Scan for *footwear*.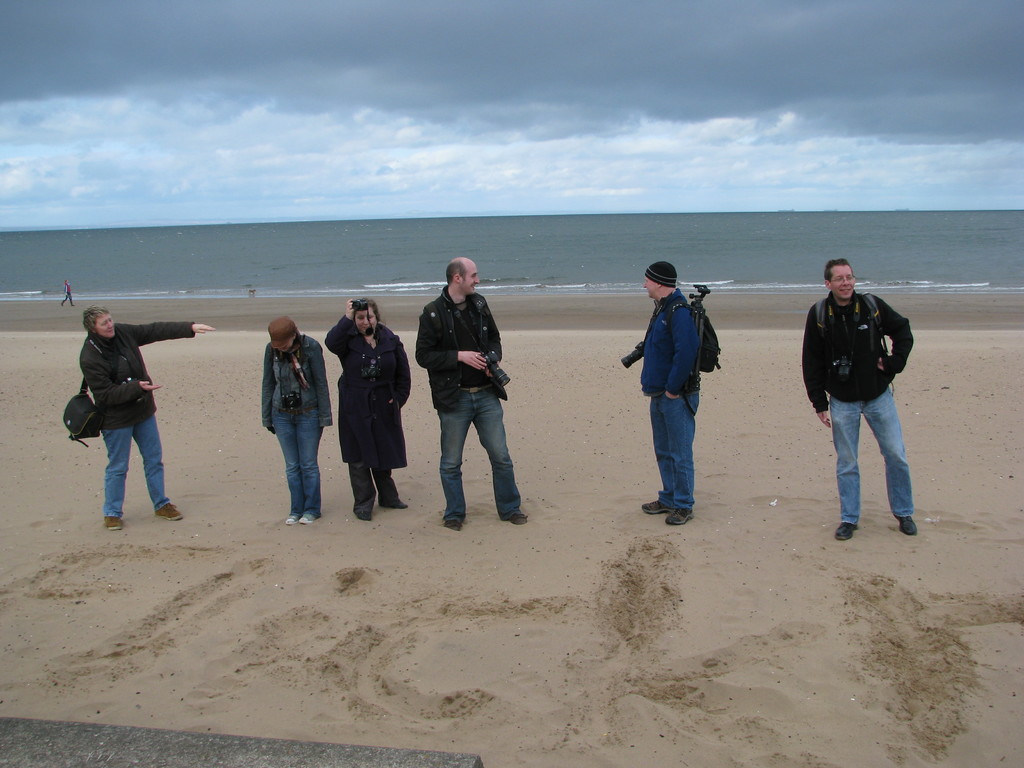
Scan result: BBox(278, 507, 303, 523).
